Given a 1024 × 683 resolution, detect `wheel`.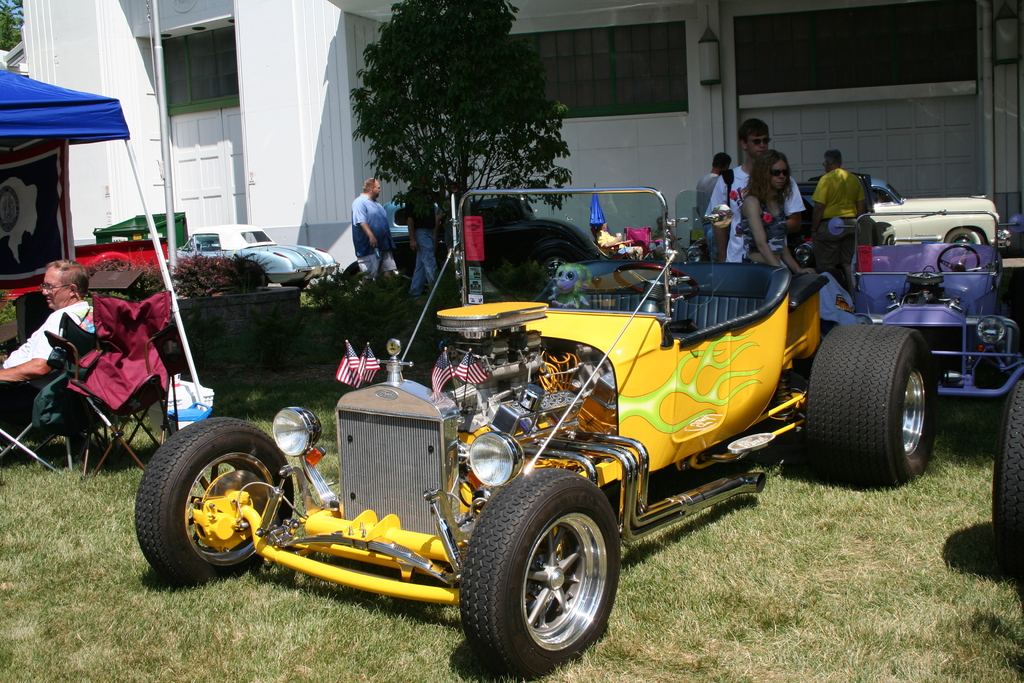
rect(457, 464, 627, 680).
